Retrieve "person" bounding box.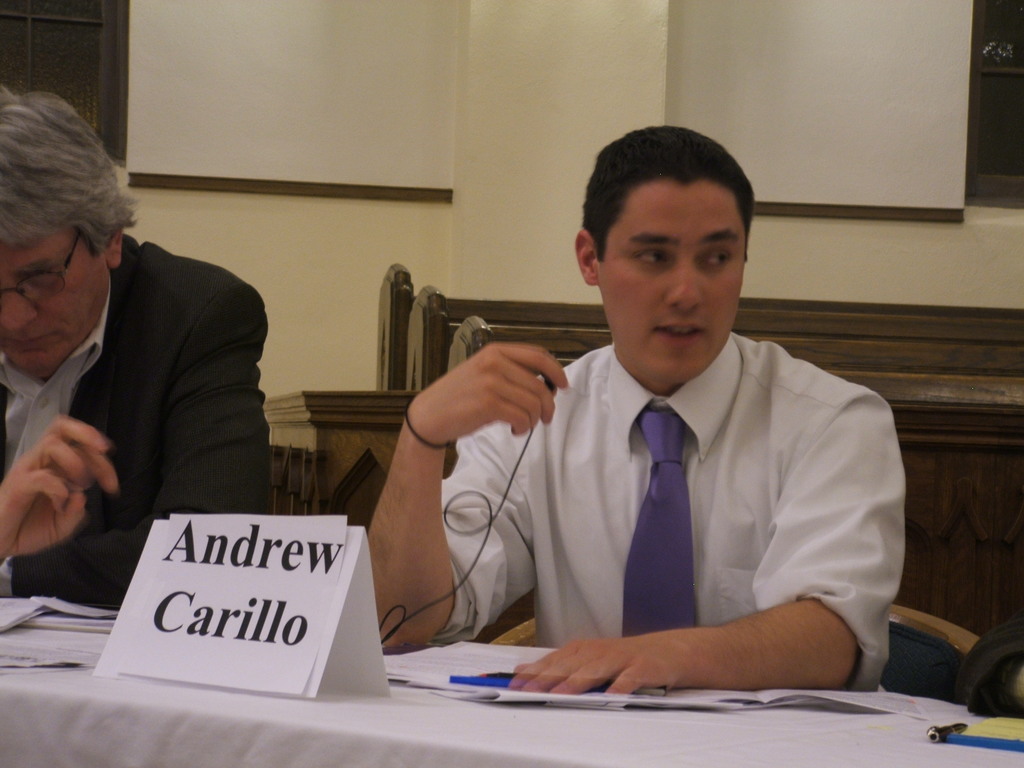
Bounding box: x1=0 y1=87 x2=274 y2=610.
